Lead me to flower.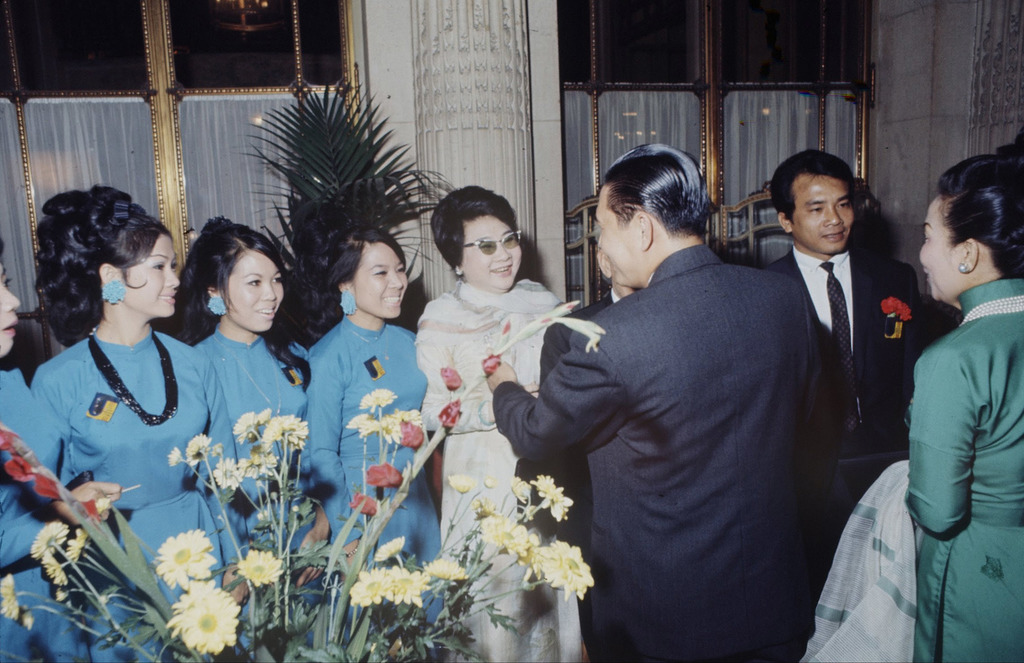
Lead to crop(4, 456, 33, 480).
